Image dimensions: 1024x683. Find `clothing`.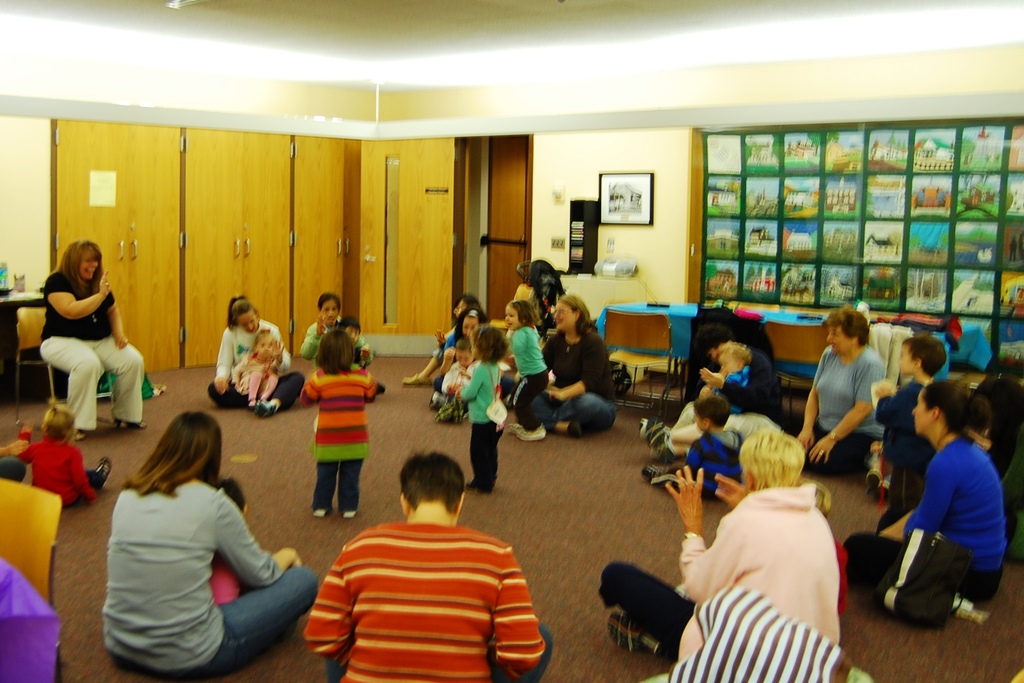
[left=104, top=473, right=332, bottom=674].
